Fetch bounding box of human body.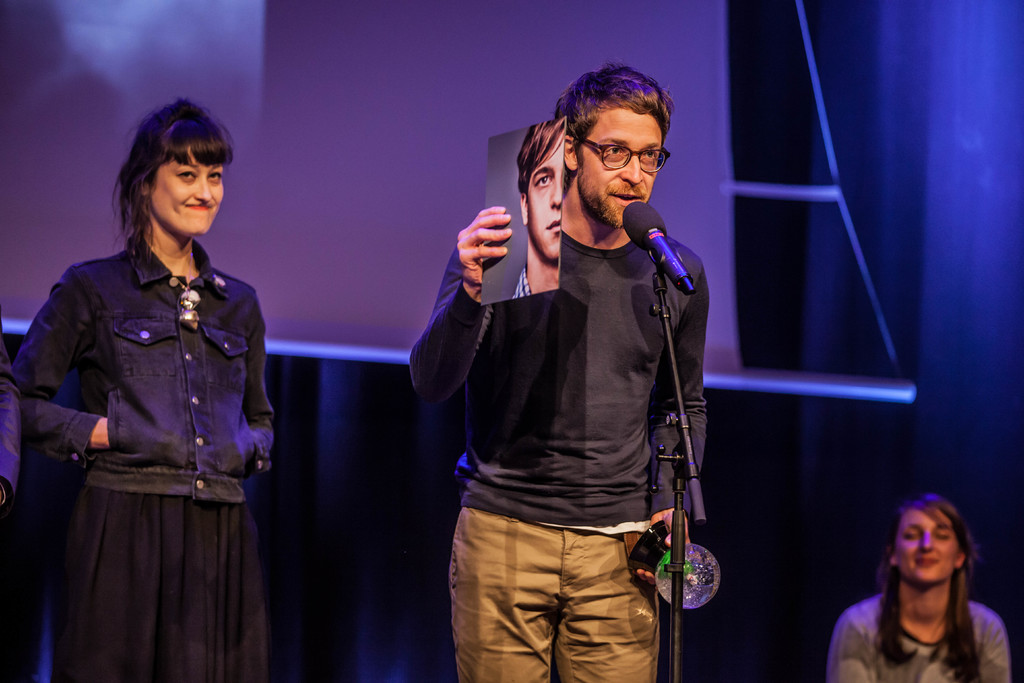
Bbox: (12, 230, 277, 682).
